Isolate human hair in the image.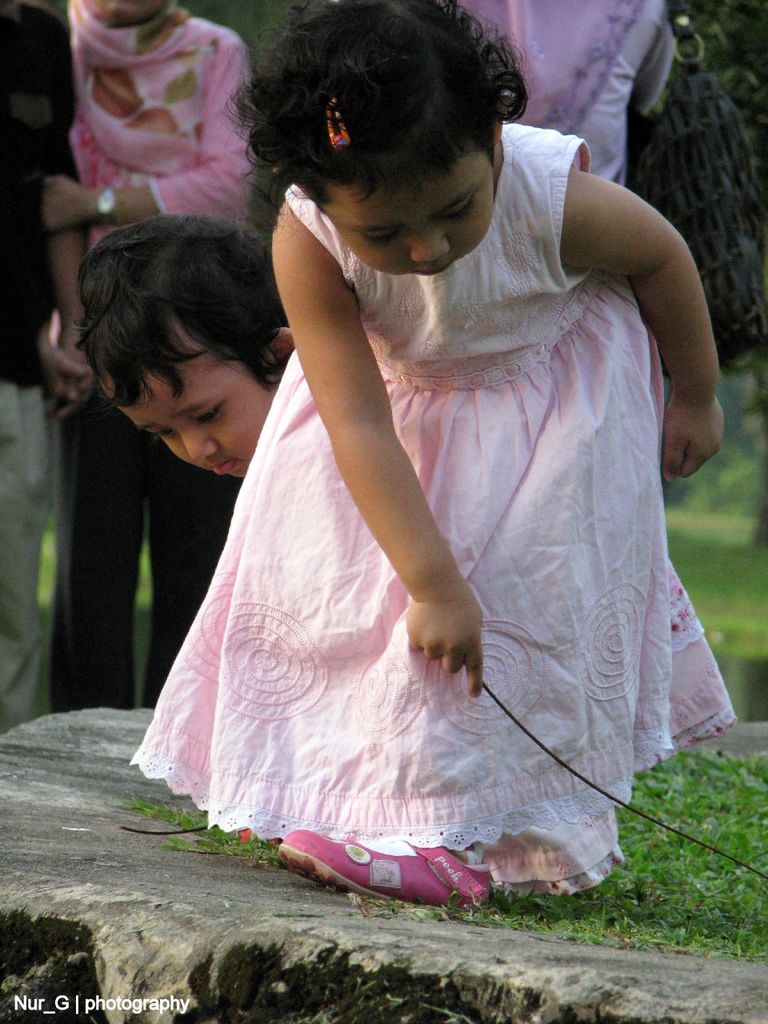
Isolated region: x1=71, y1=213, x2=286, y2=394.
